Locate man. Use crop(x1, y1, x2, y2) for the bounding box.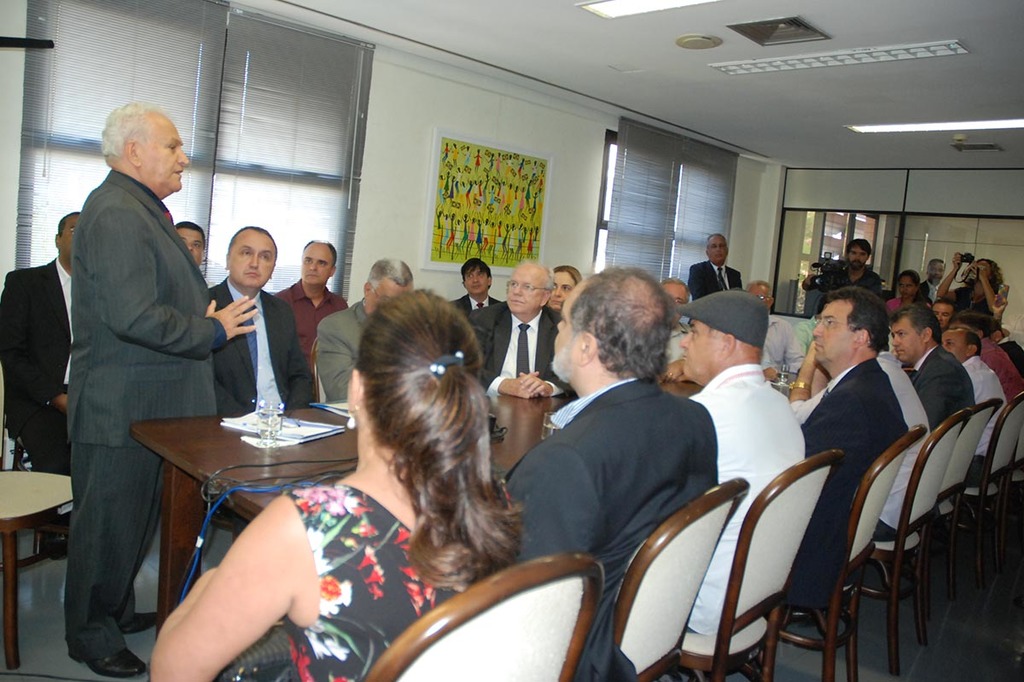
crop(690, 230, 742, 309).
